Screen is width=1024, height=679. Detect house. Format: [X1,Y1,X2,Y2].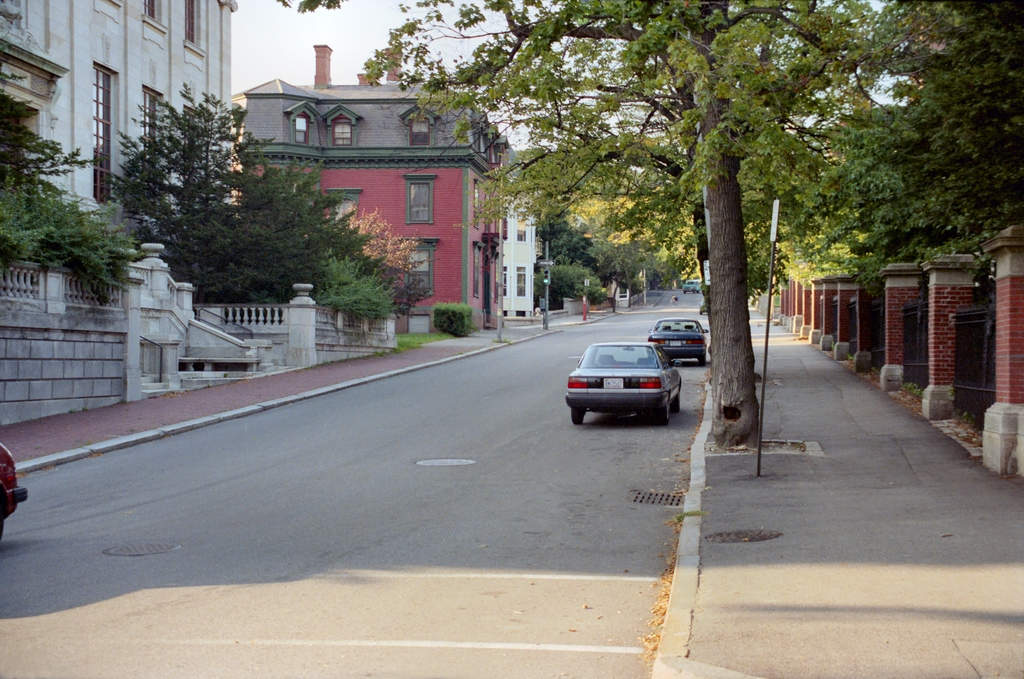
[0,0,232,275].
